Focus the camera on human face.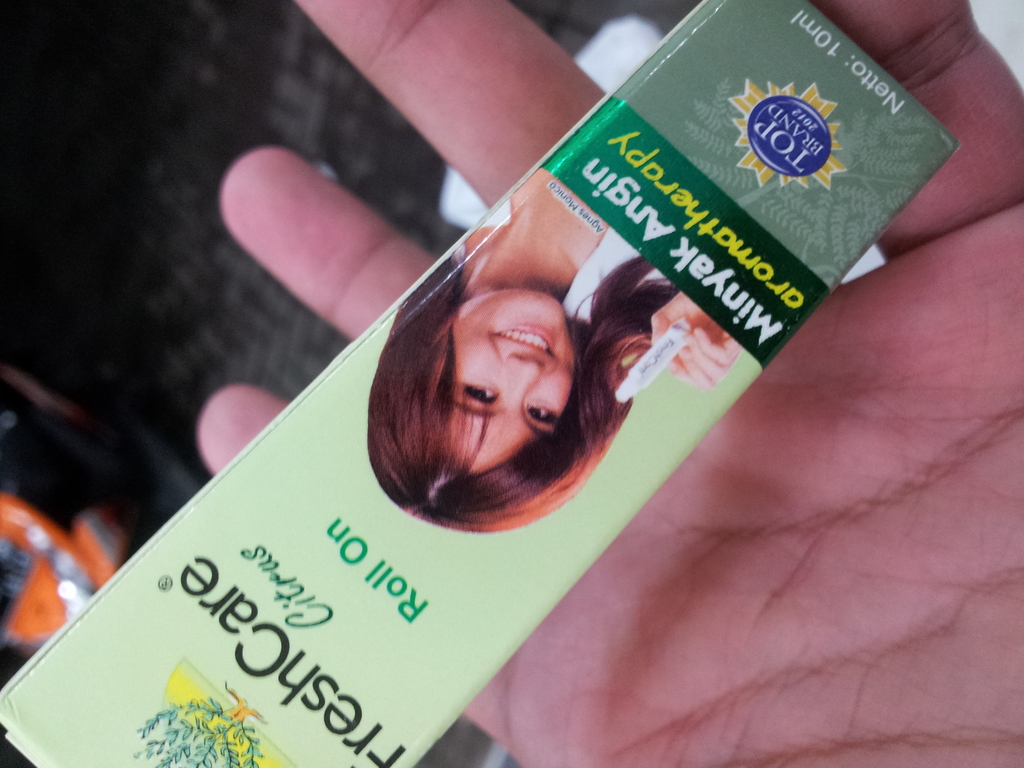
Focus region: x1=456 y1=292 x2=586 y2=465.
